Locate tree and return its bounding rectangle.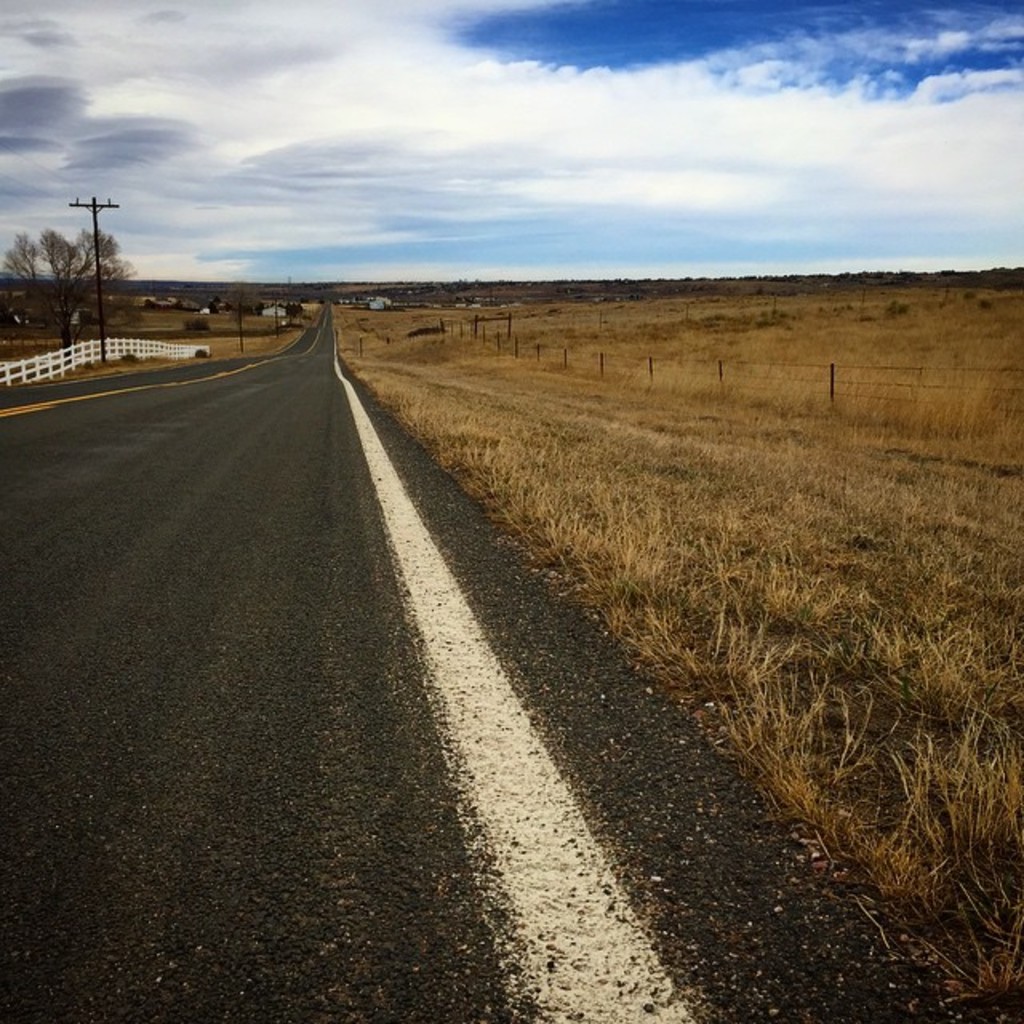
[x1=32, y1=221, x2=146, y2=344].
